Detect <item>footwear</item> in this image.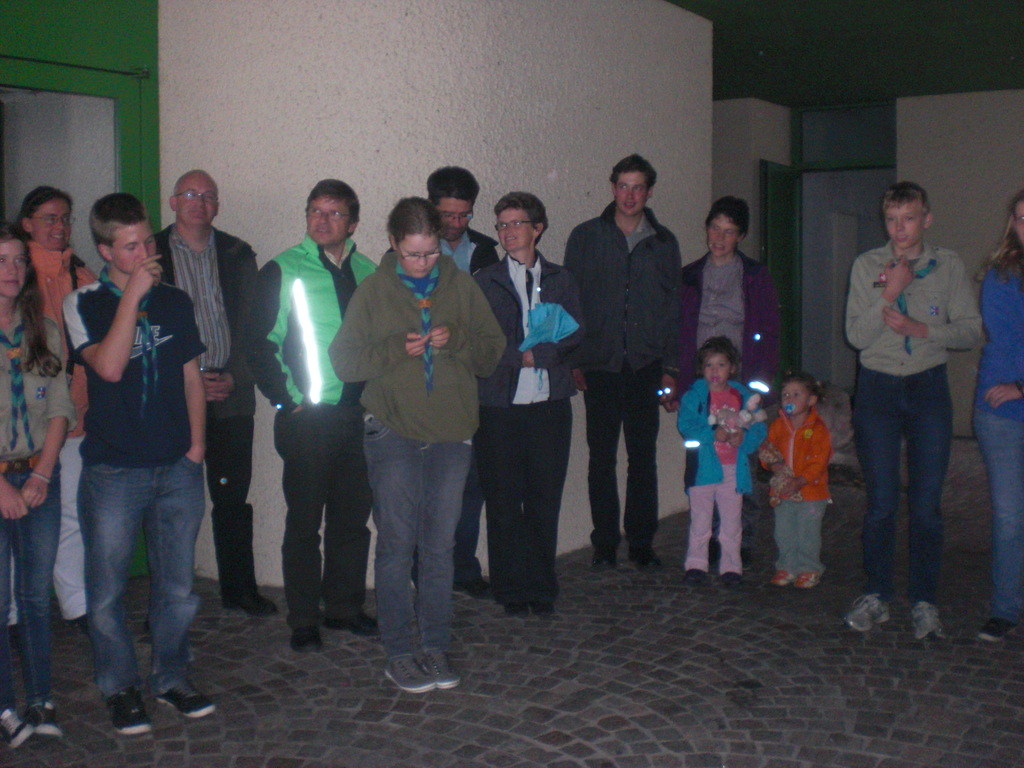
Detection: 111:663:198:735.
